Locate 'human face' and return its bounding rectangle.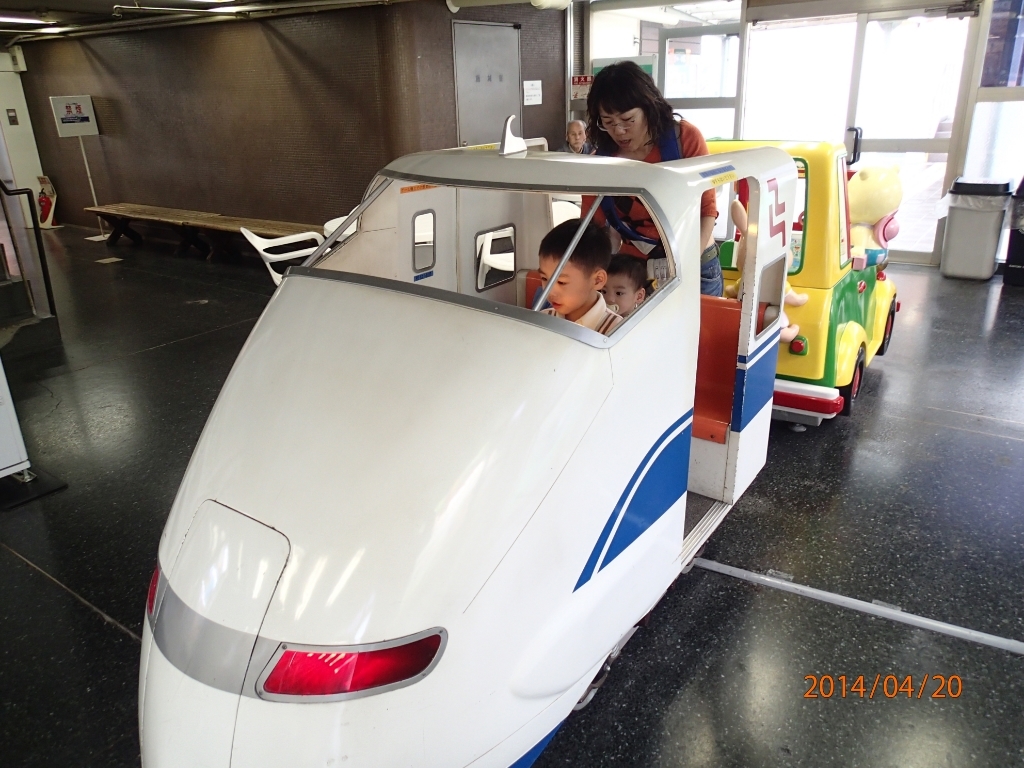
BBox(604, 271, 640, 314).
